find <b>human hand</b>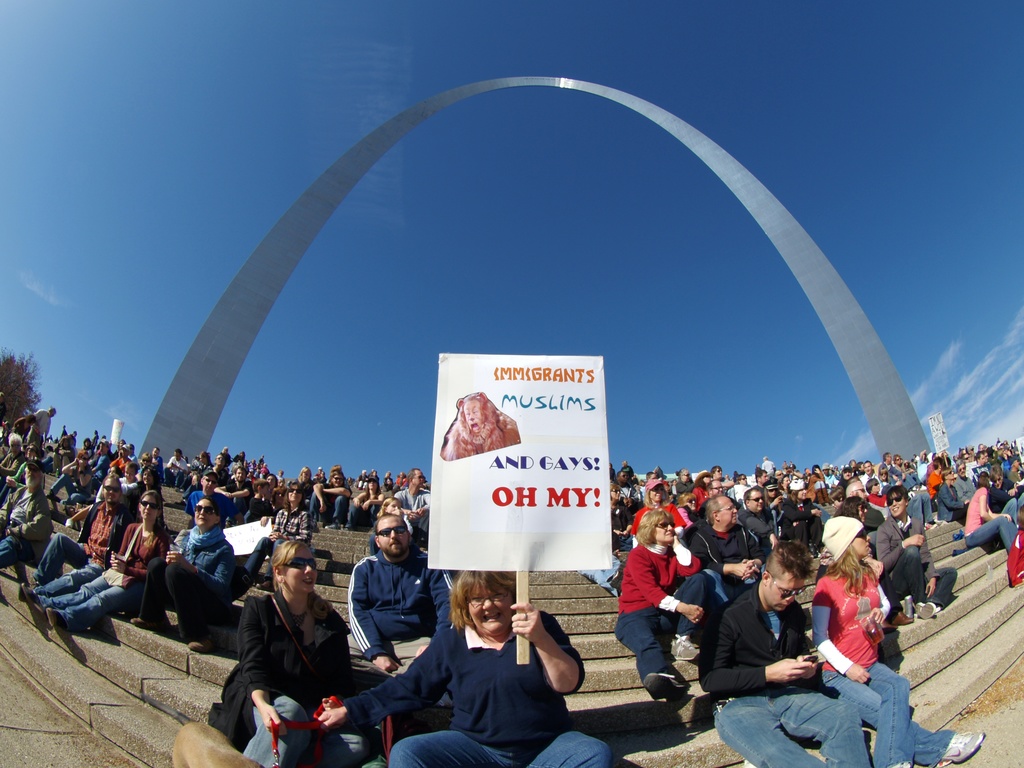
<box>362,499,372,511</box>
